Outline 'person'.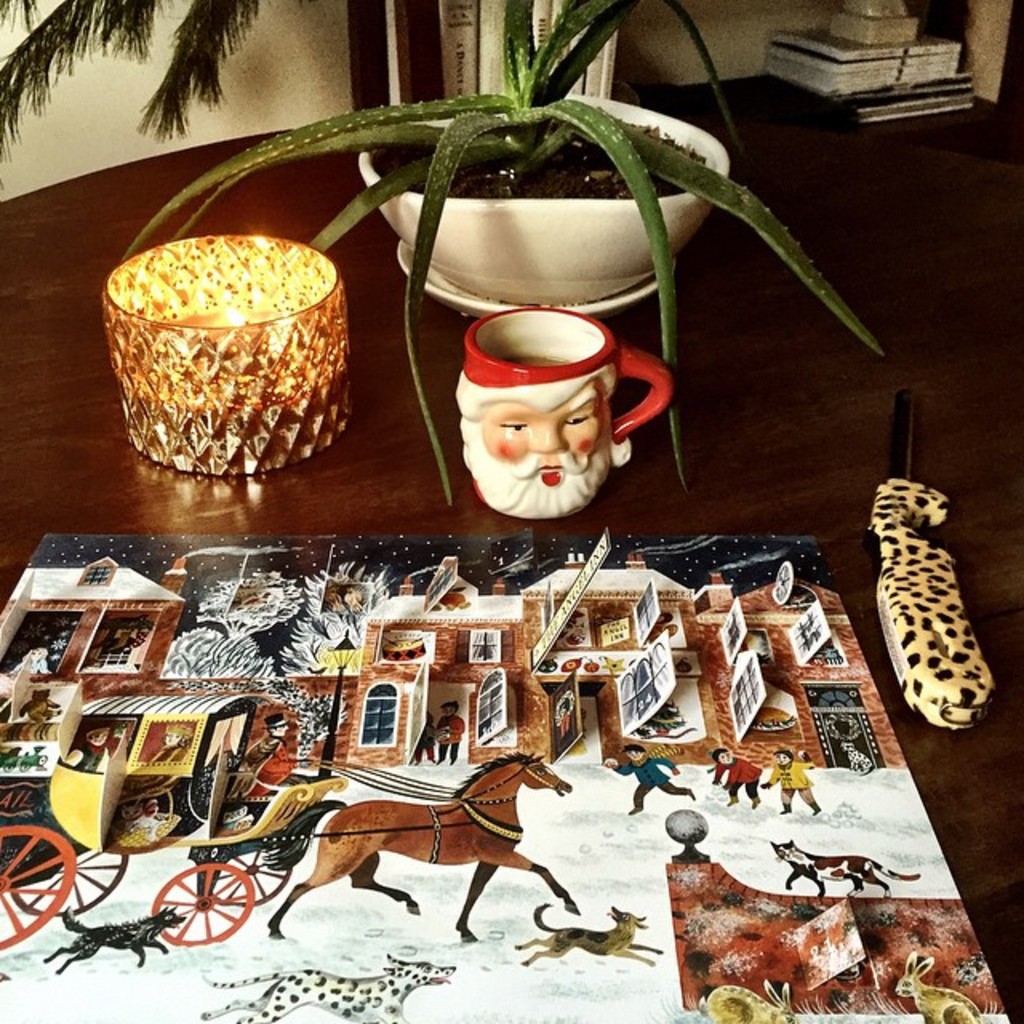
Outline: 10/643/51/670.
